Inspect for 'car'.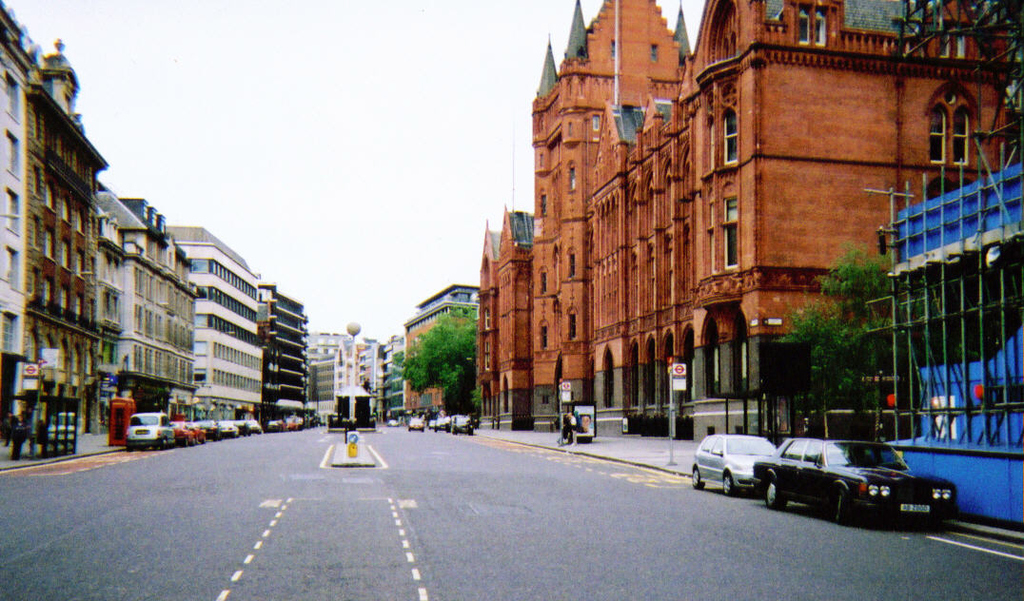
Inspection: box=[119, 405, 177, 453].
